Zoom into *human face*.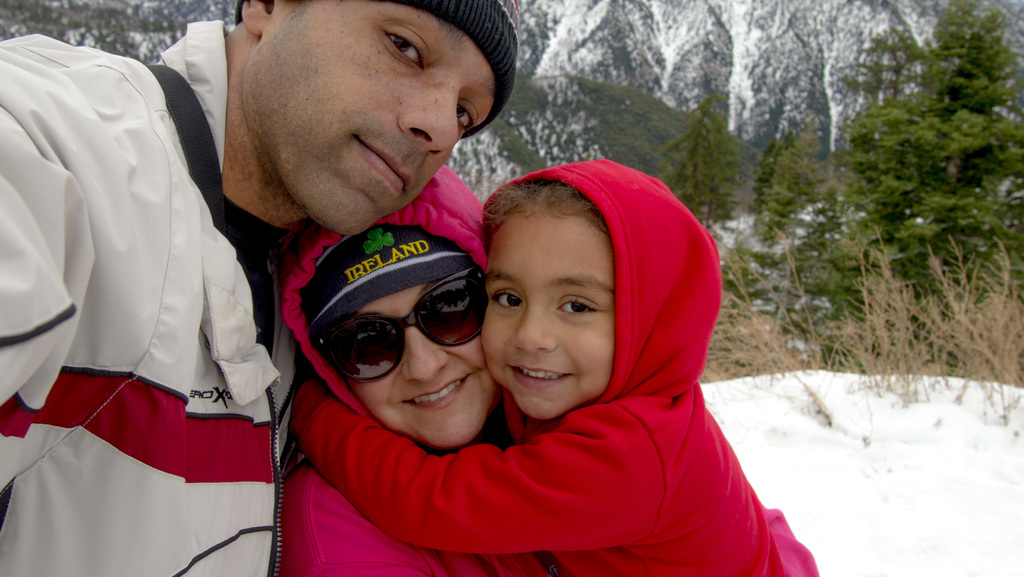
Zoom target: 332, 283, 495, 448.
